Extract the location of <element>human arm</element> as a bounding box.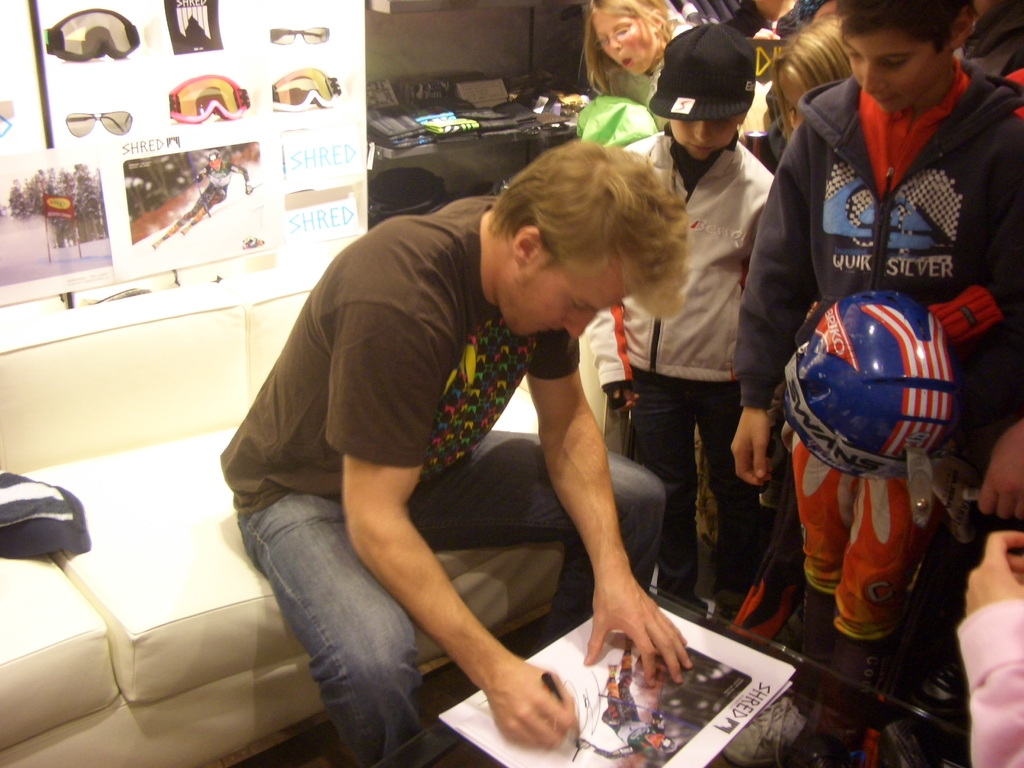
(960, 526, 1023, 767).
